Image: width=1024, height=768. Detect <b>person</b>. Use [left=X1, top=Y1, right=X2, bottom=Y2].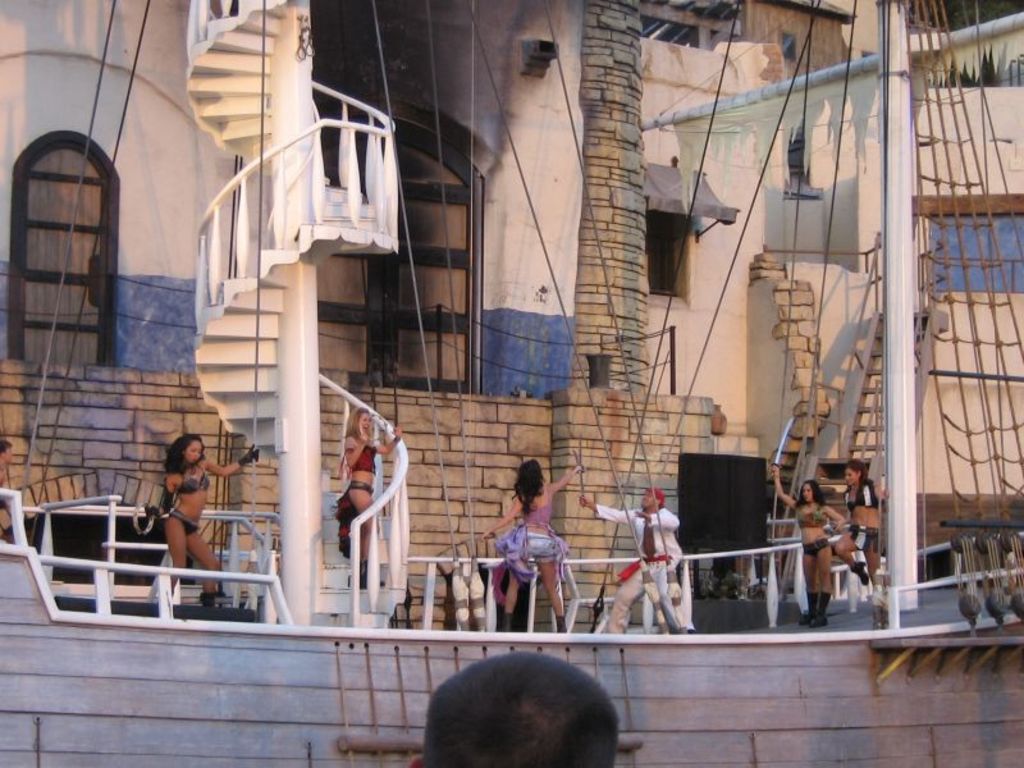
[left=160, top=428, right=260, bottom=616].
